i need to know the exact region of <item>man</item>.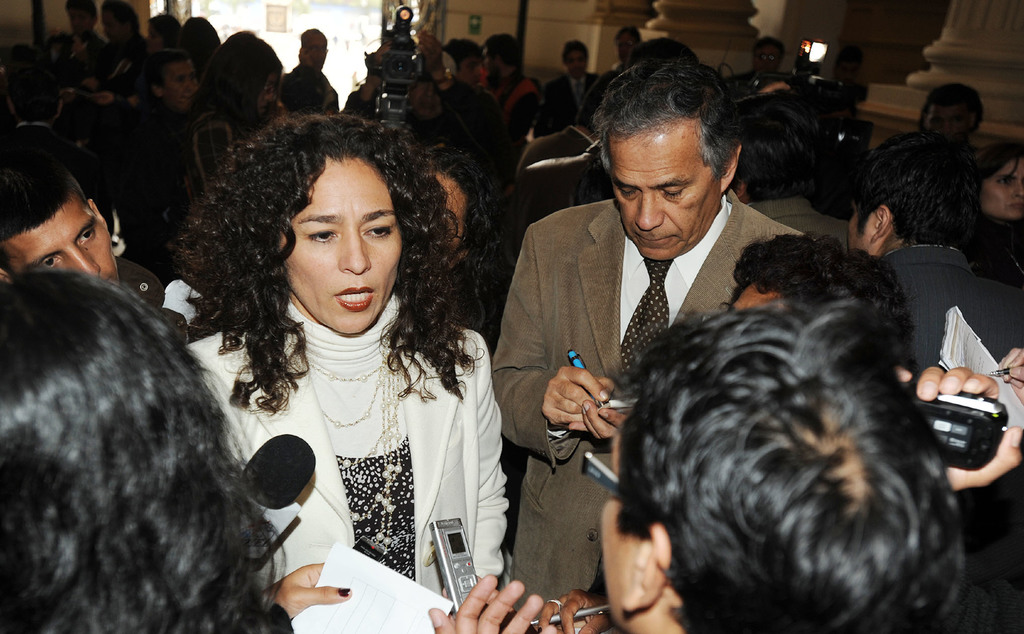
Region: x1=853 y1=136 x2=1023 y2=375.
